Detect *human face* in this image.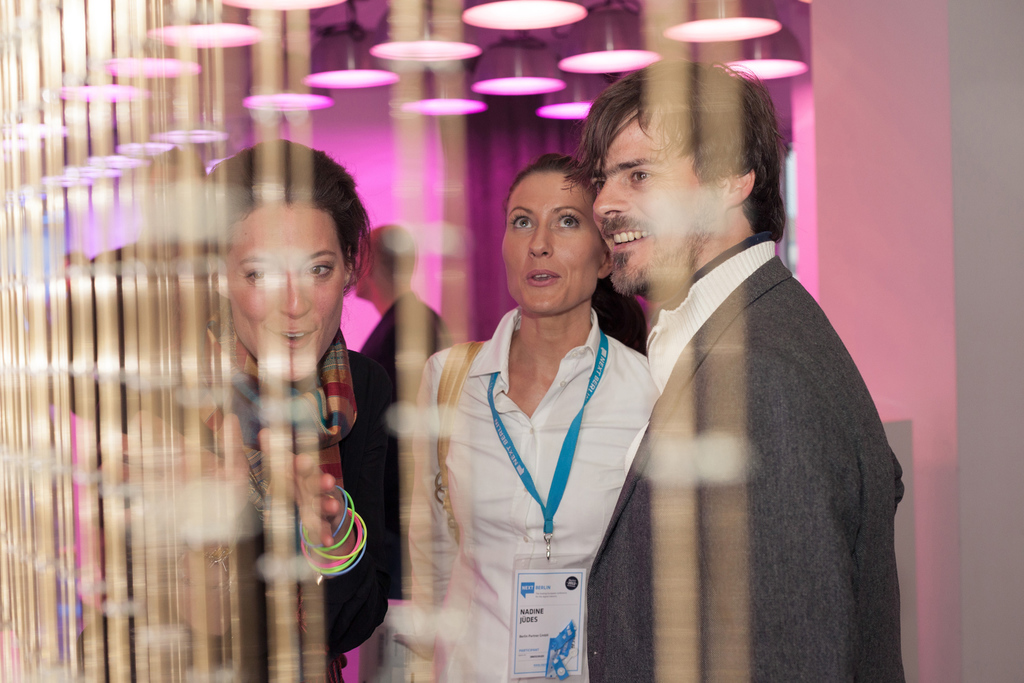
Detection: {"x1": 501, "y1": 168, "x2": 602, "y2": 317}.
